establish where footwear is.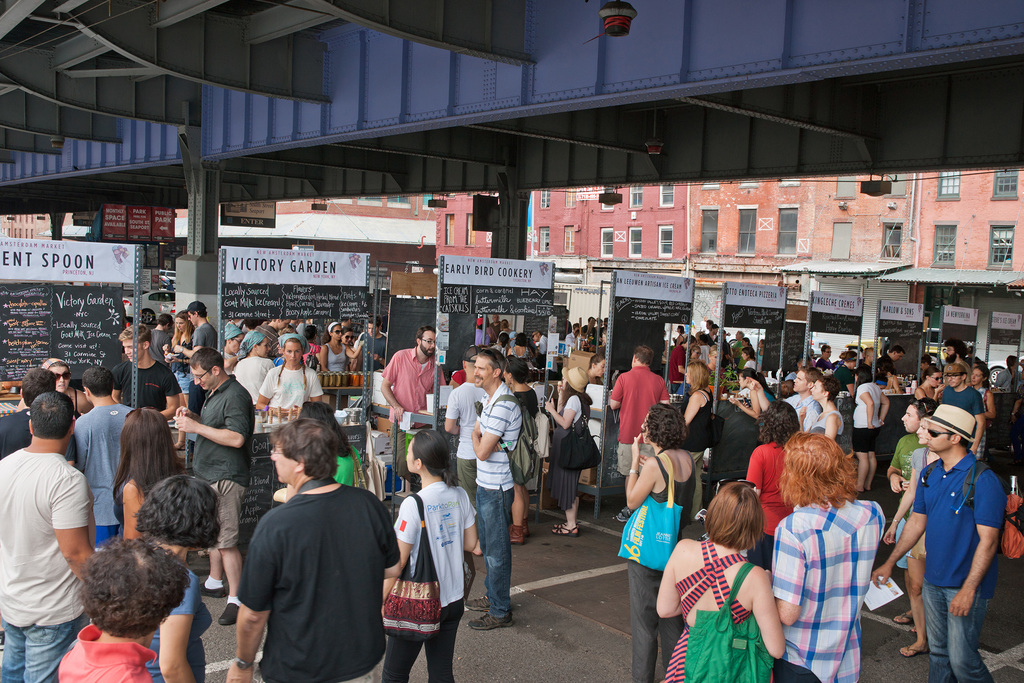
Established at x1=469 y1=616 x2=514 y2=630.
